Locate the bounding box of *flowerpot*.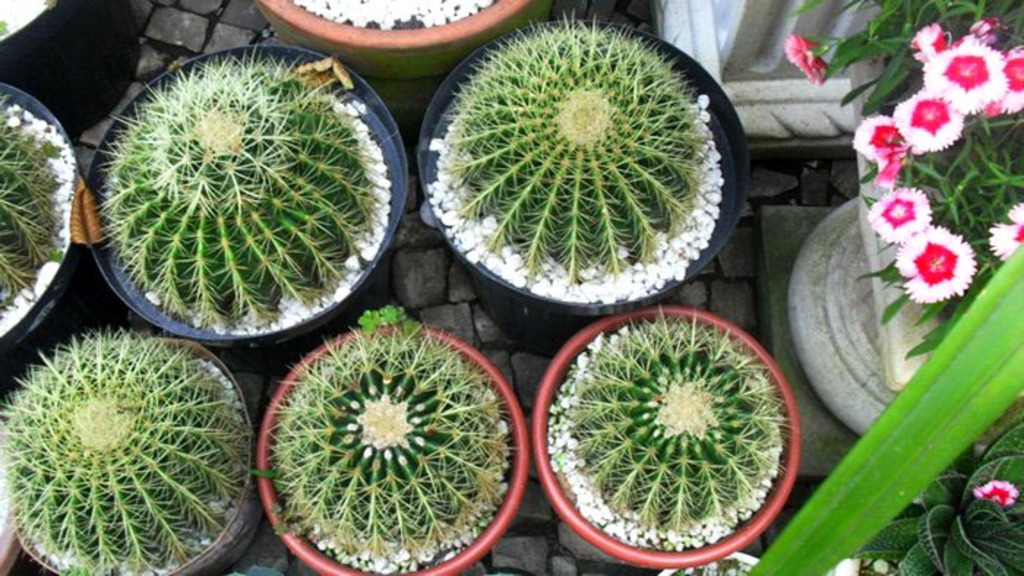
Bounding box: l=80, t=38, r=410, b=346.
